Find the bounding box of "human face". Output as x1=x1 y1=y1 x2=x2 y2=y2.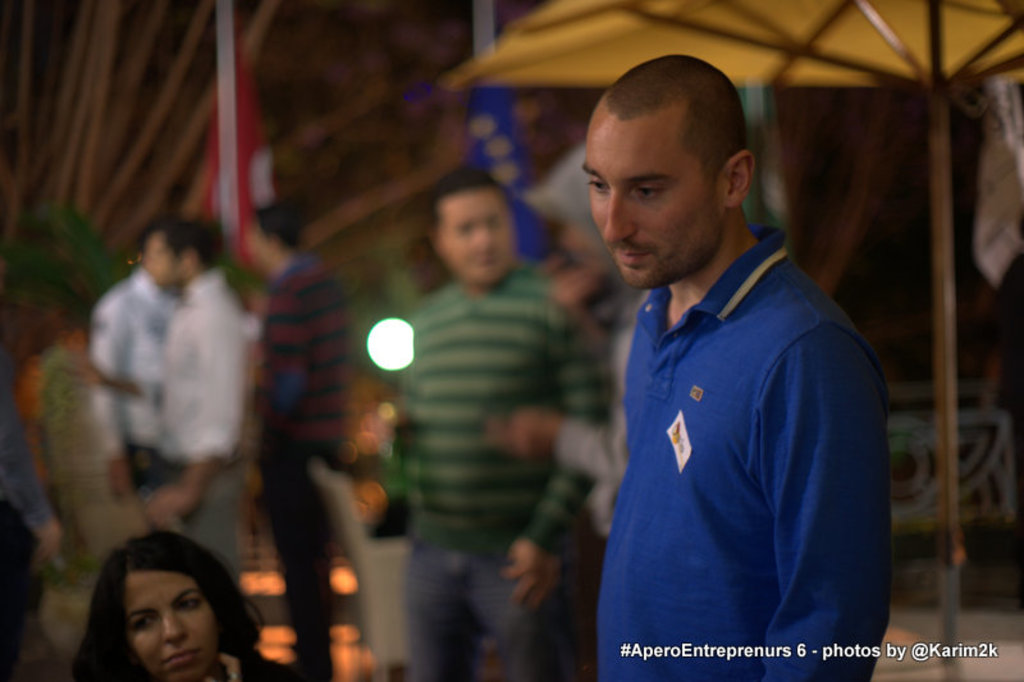
x1=127 y1=572 x2=223 y2=681.
